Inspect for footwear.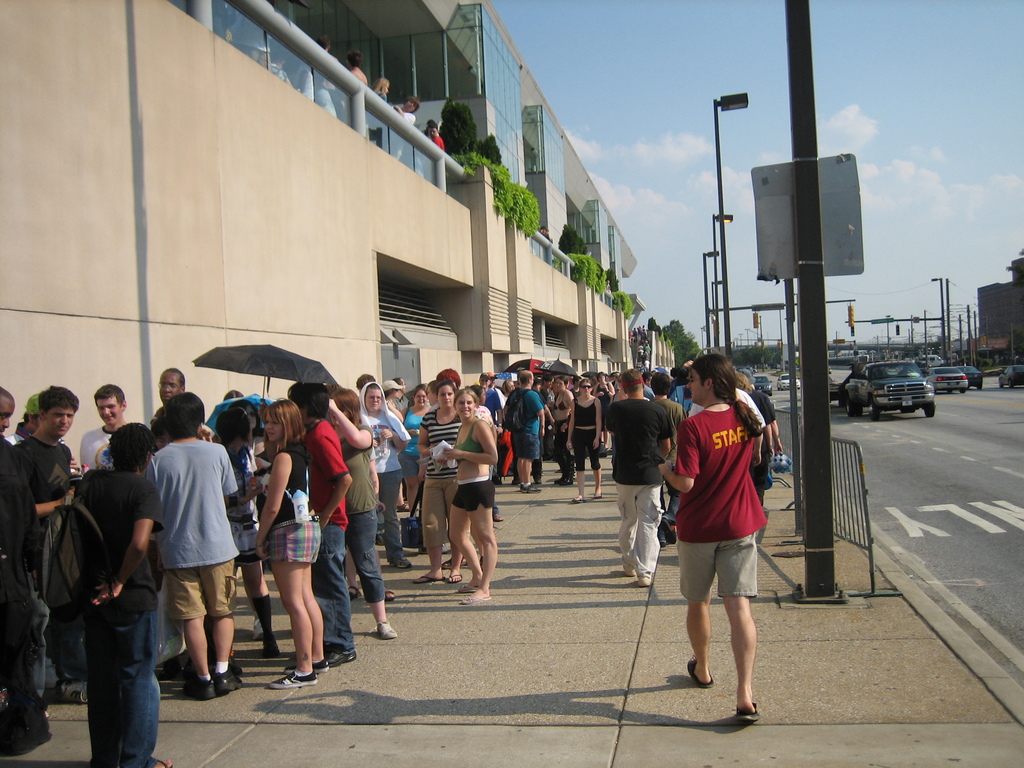
Inspection: bbox(378, 623, 396, 639).
